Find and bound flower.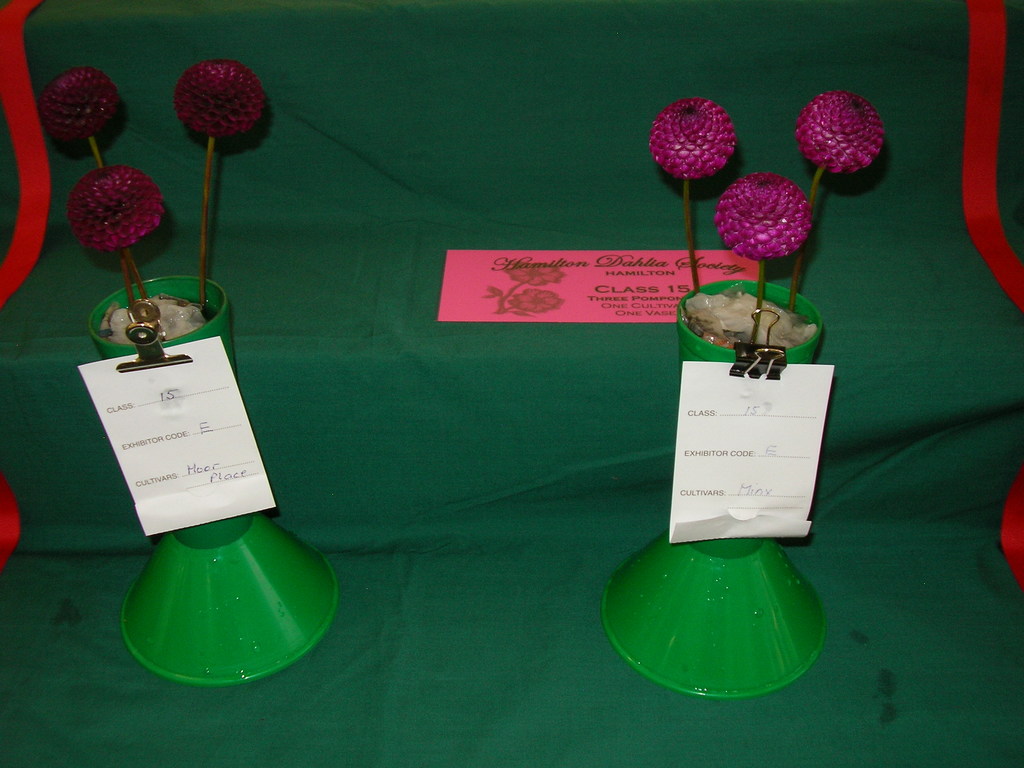
Bound: pyautogui.locateOnScreen(651, 94, 738, 179).
